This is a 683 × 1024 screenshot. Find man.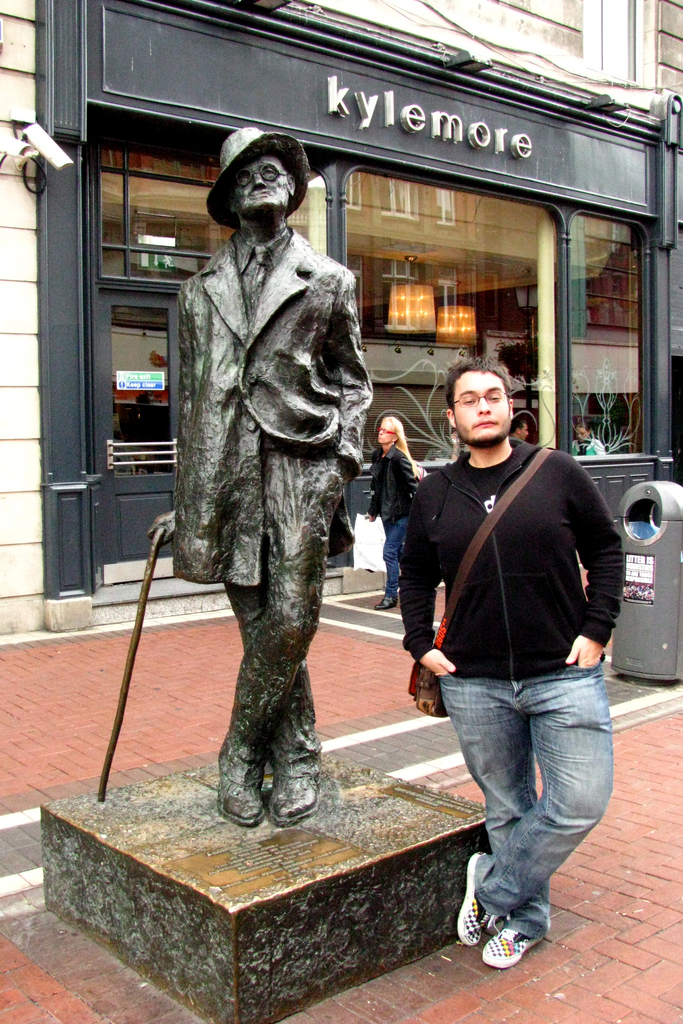
Bounding box: bbox=[145, 125, 373, 825].
